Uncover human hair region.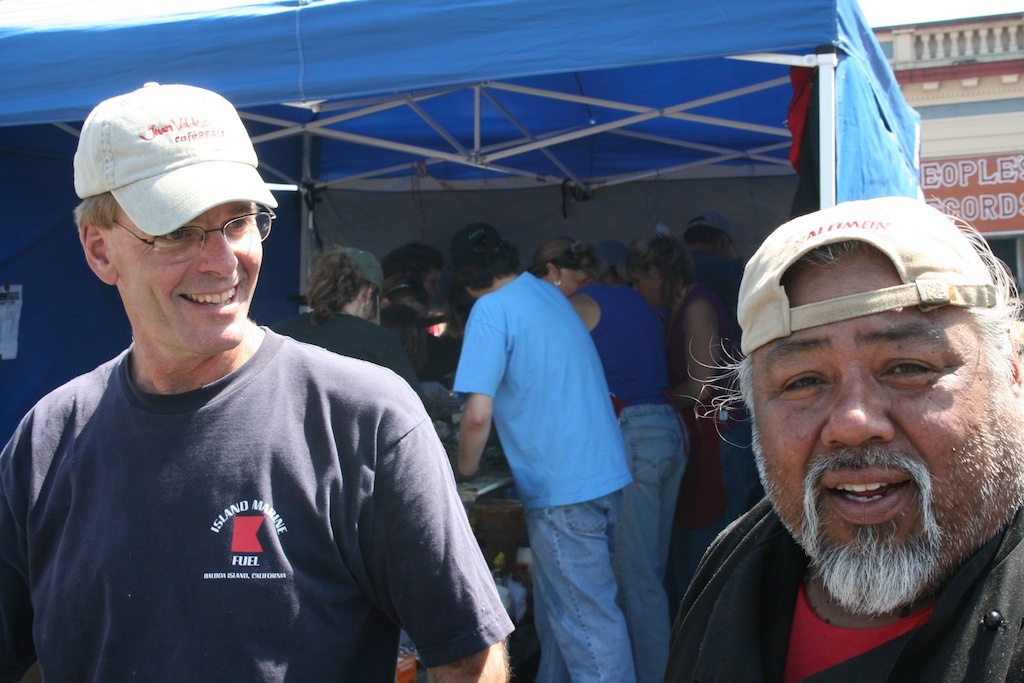
Uncovered: box=[71, 189, 115, 225].
